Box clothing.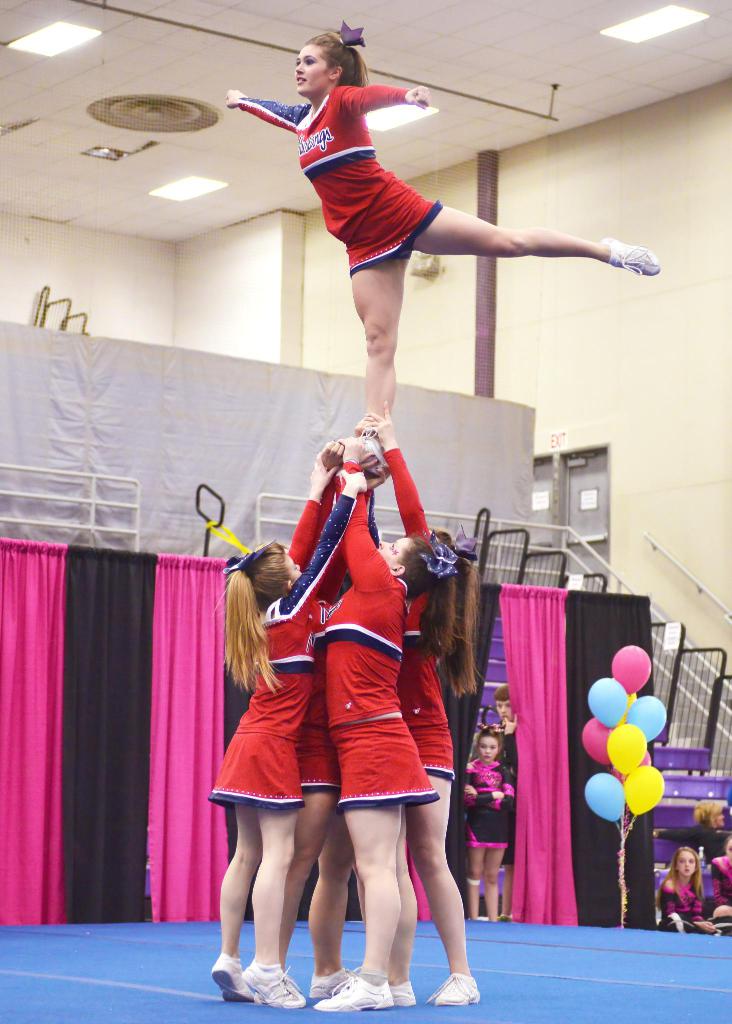
658/876/718/934.
